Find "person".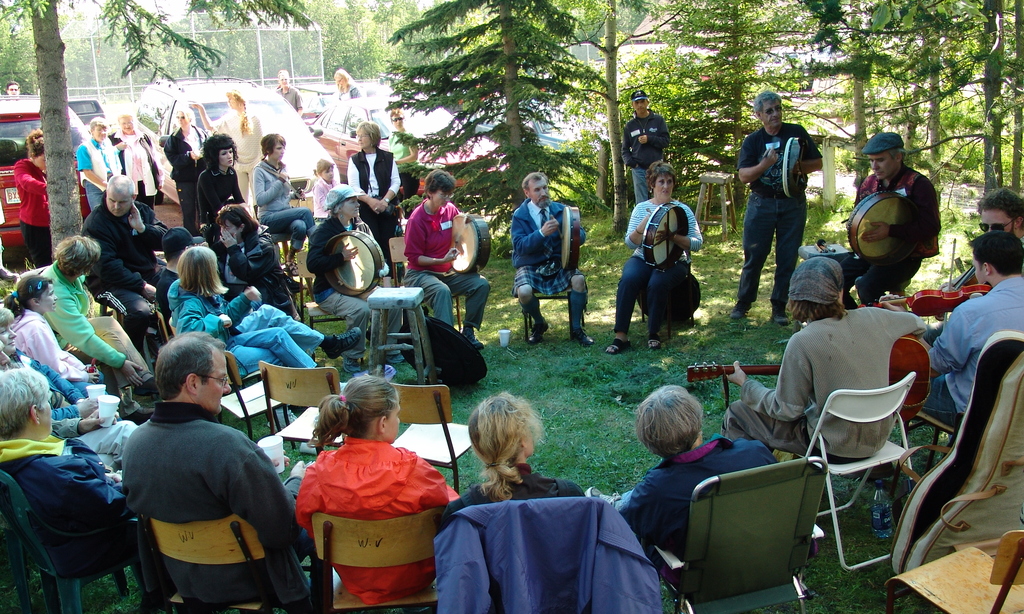
box(307, 186, 390, 370).
